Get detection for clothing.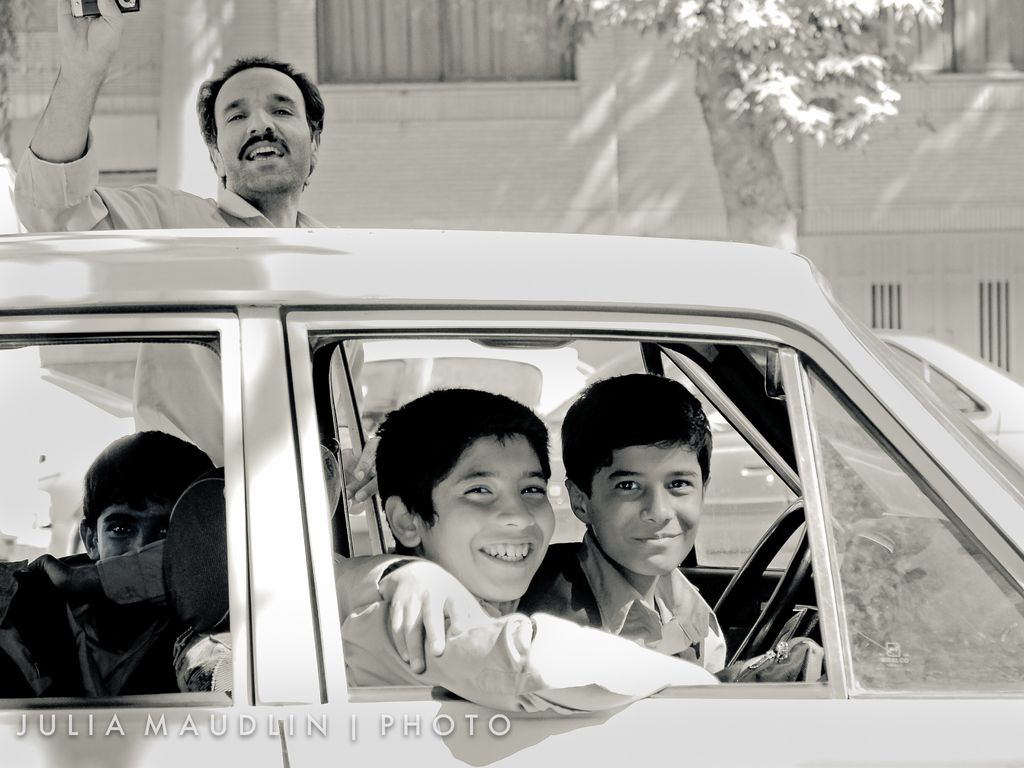
Detection: (351, 585, 715, 687).
